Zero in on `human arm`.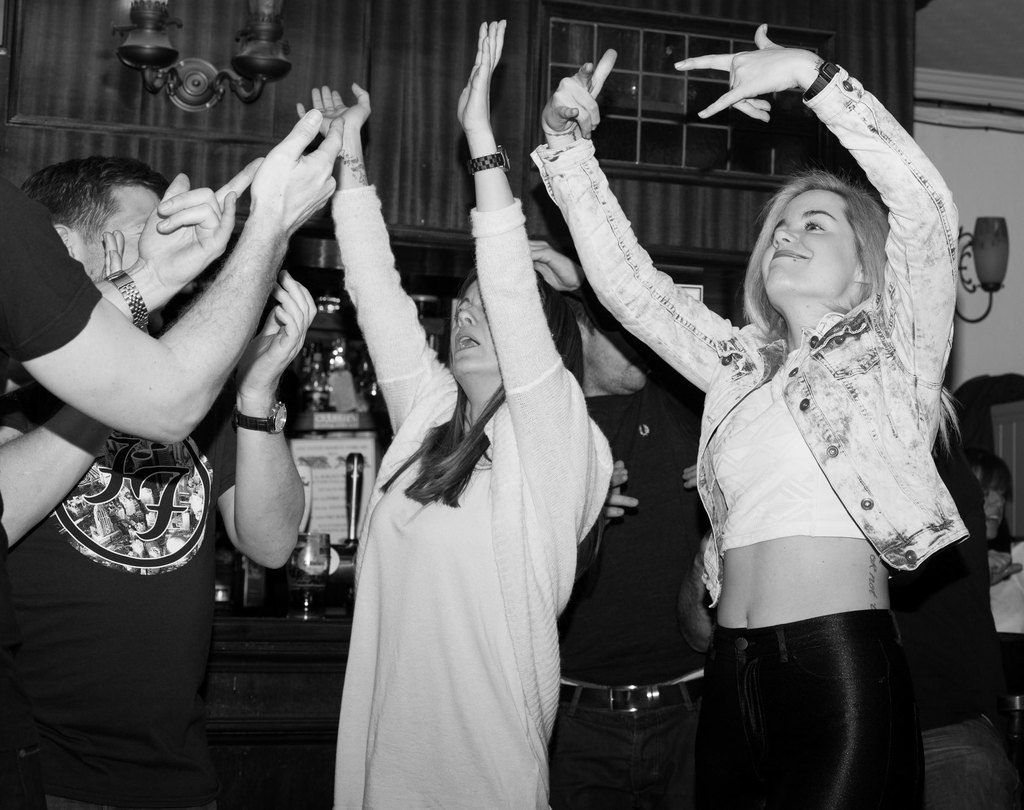
Zeroed in: crop(678, 461, 705, 490).
